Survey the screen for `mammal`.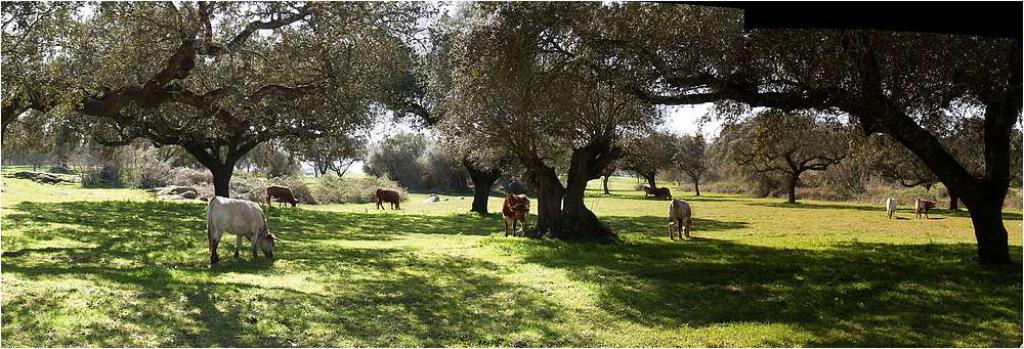
Survey found: (666, 195, 691, 242).
